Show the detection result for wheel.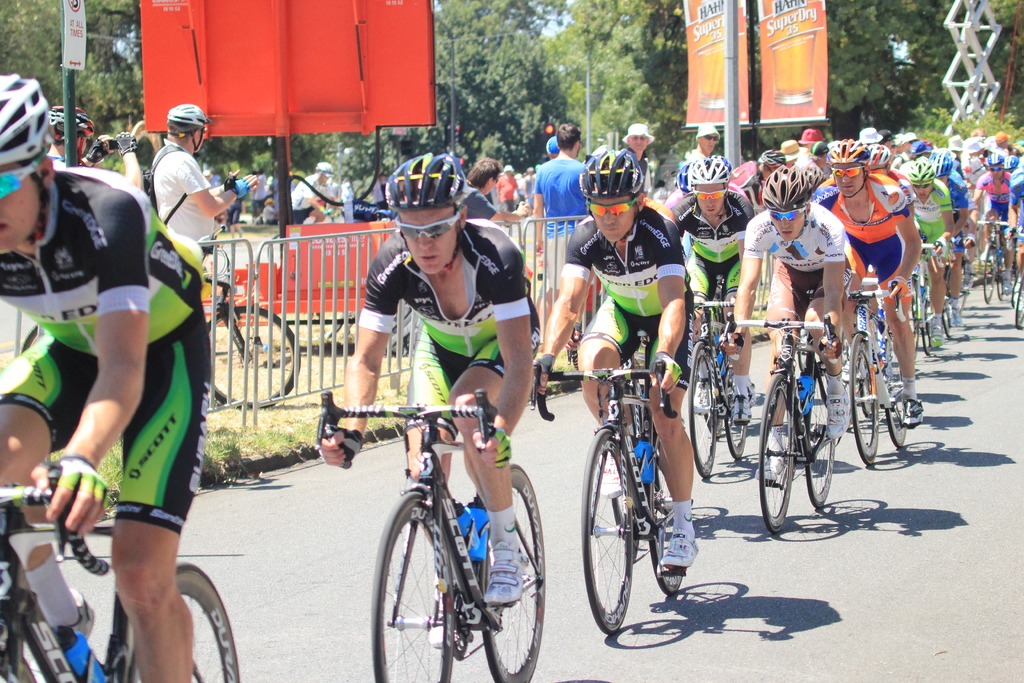
582, 432, 636, 634.
